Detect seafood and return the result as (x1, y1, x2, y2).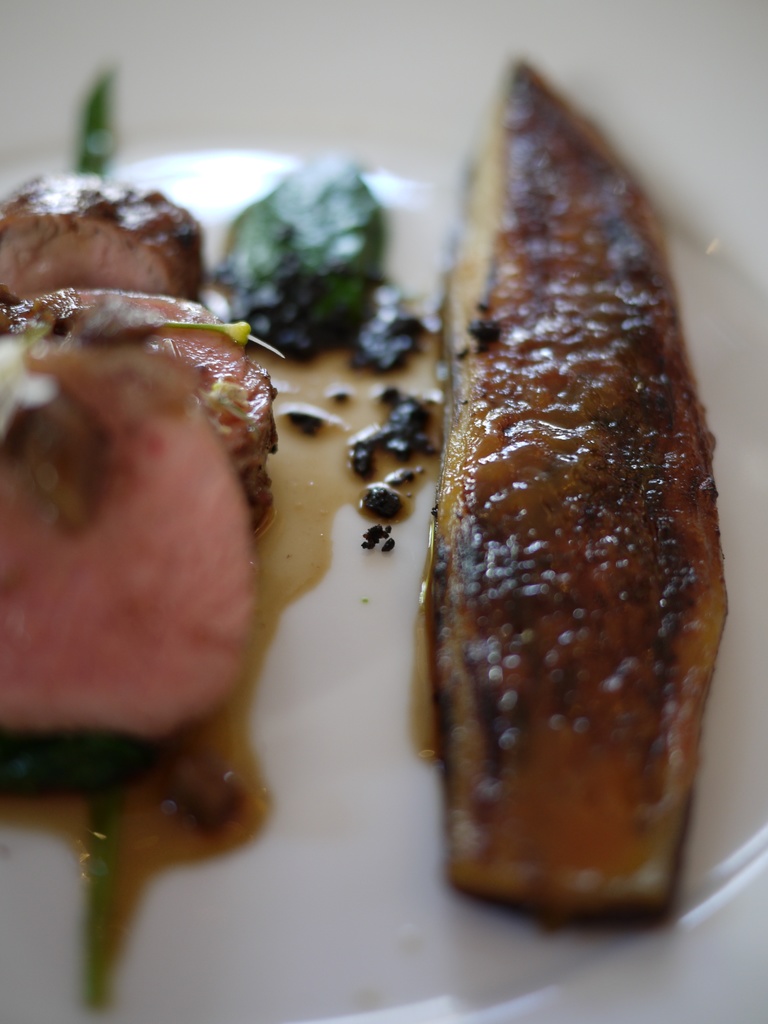
(0, 169, 287, 780).
